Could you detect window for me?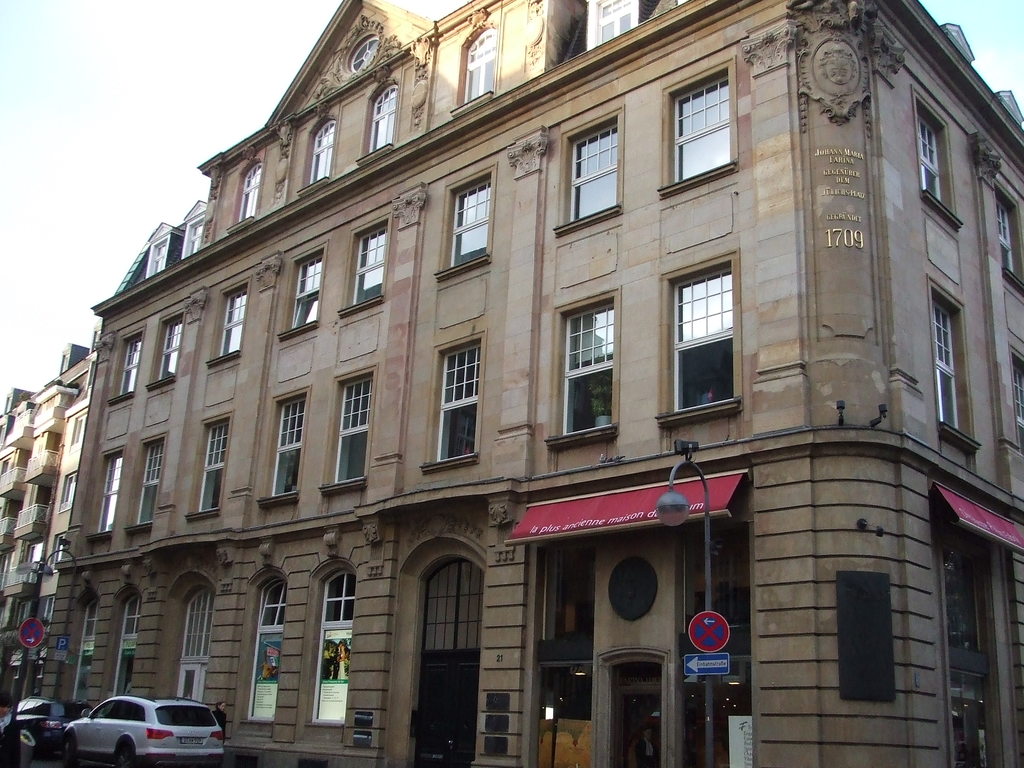
Detection result: 49/533/59/563.
